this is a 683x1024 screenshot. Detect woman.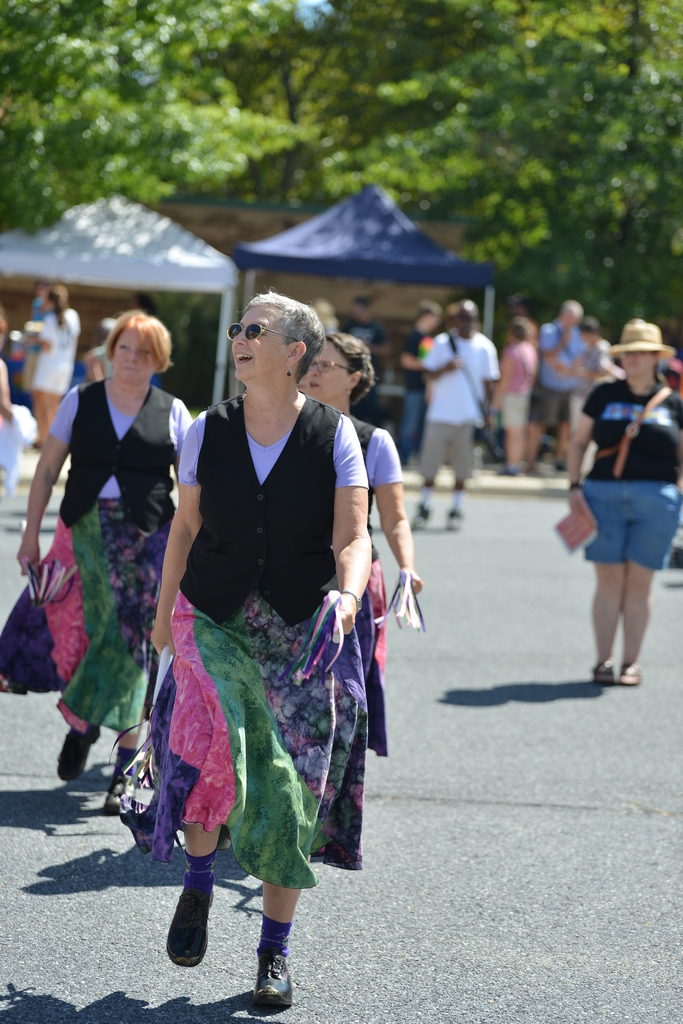
<box>133,273,398,984</box>.
